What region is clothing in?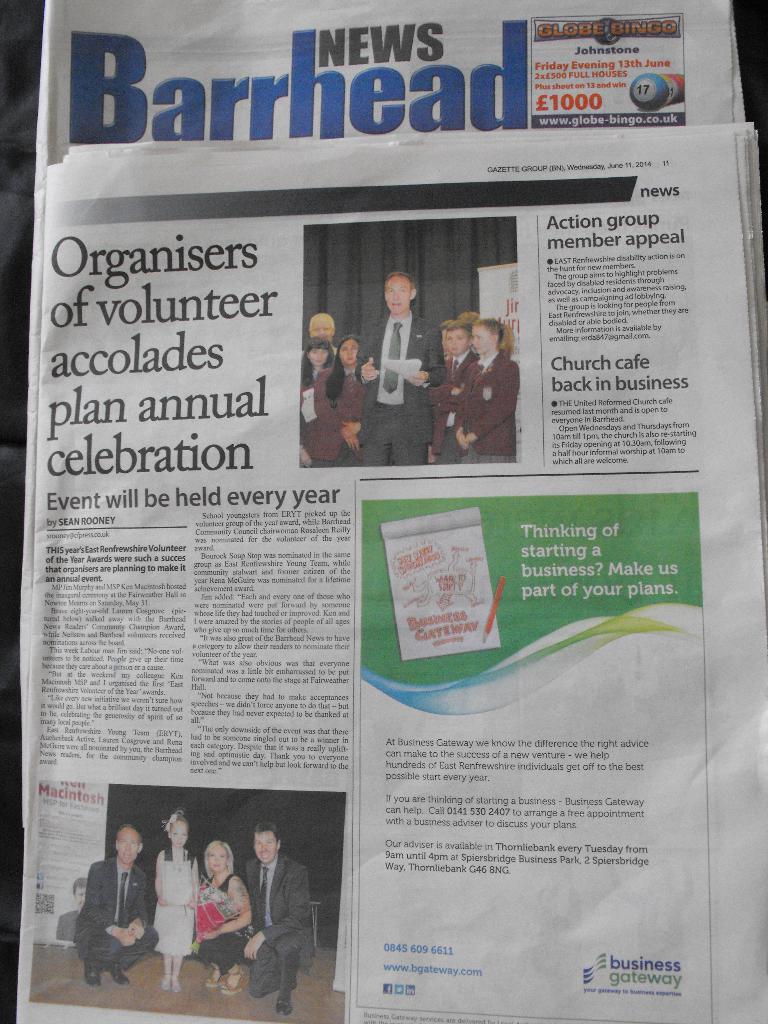
pyautogui.locateOnScreen(52, 892, 77, 948).
